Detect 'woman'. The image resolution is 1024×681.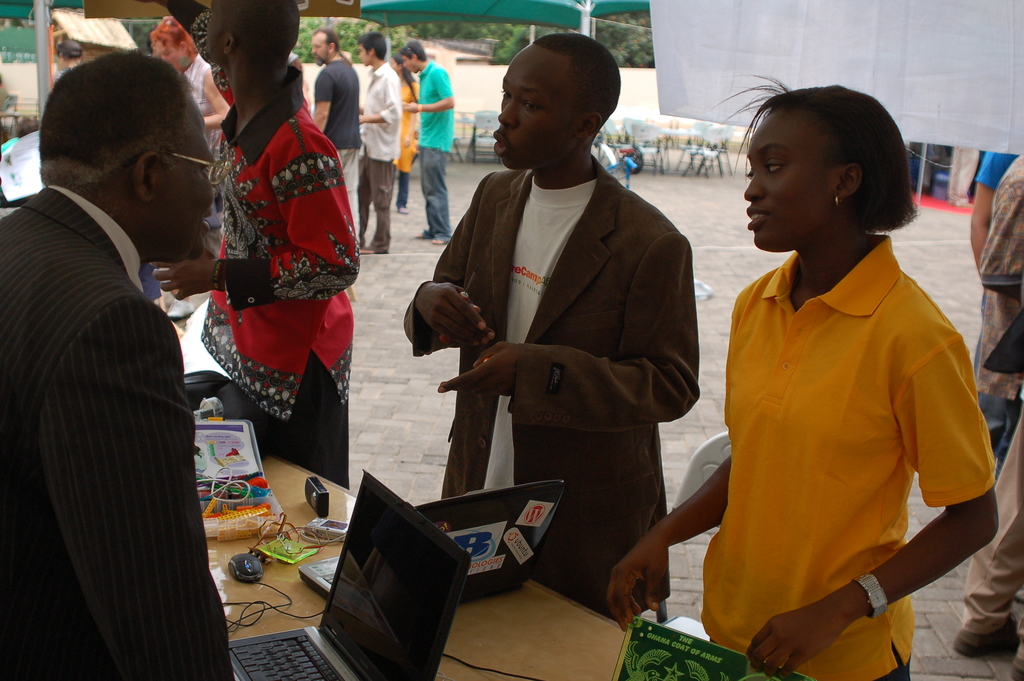
670,72,999,669.
